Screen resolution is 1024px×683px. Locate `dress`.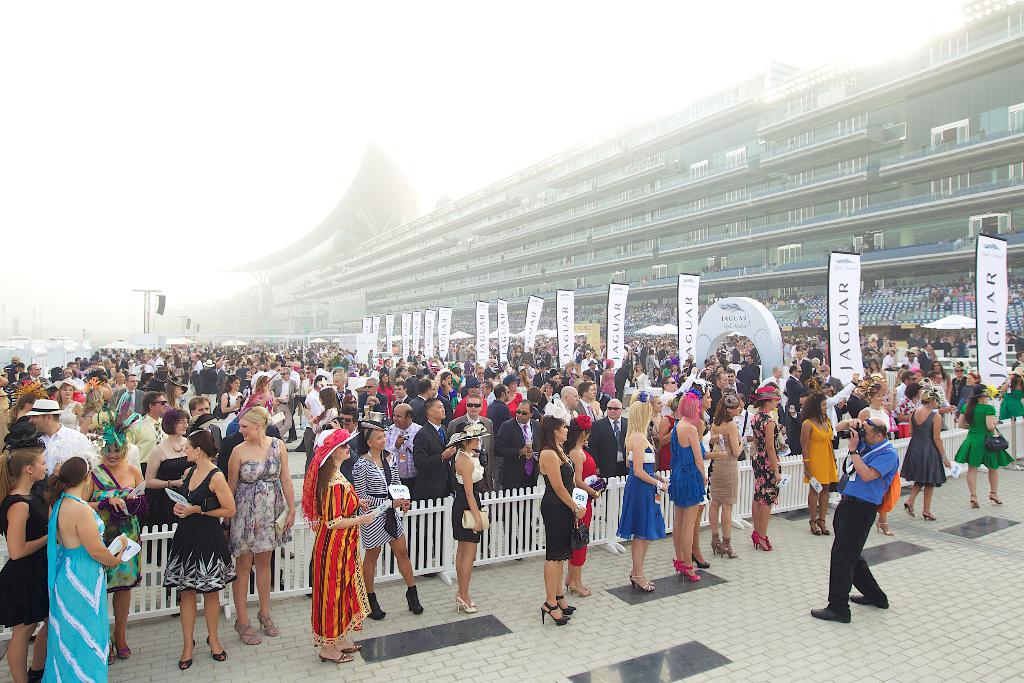
select_region(951, 404, 1011, 472).
